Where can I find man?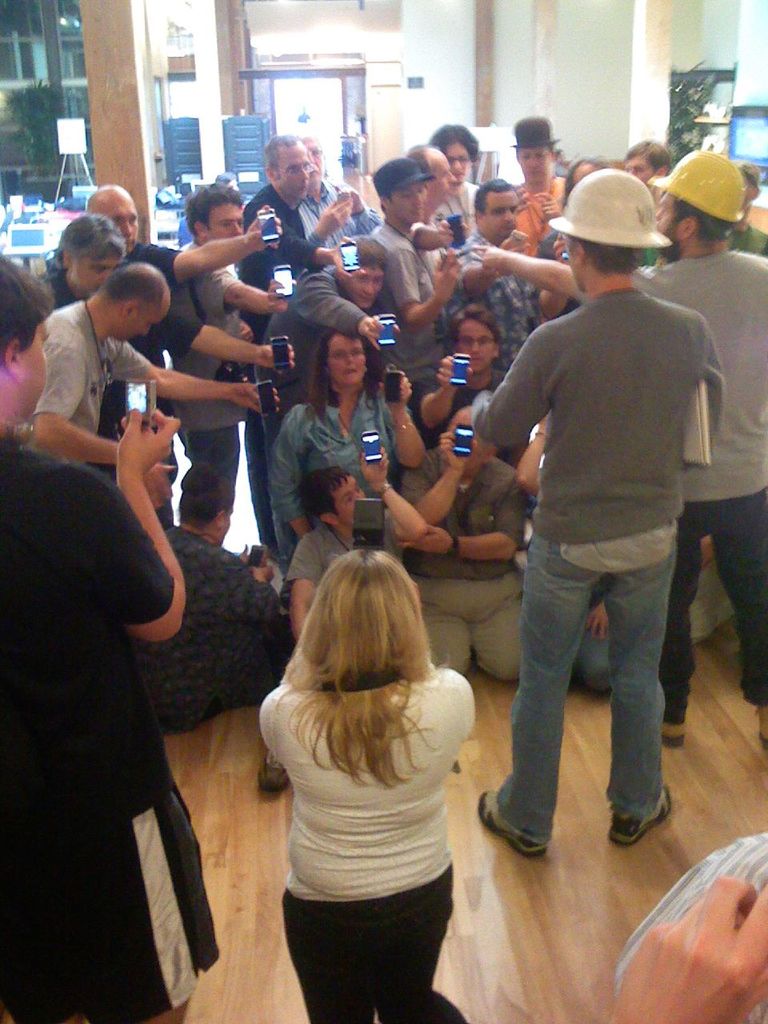
You can find it at bbox(29, 258, 278, 458).
